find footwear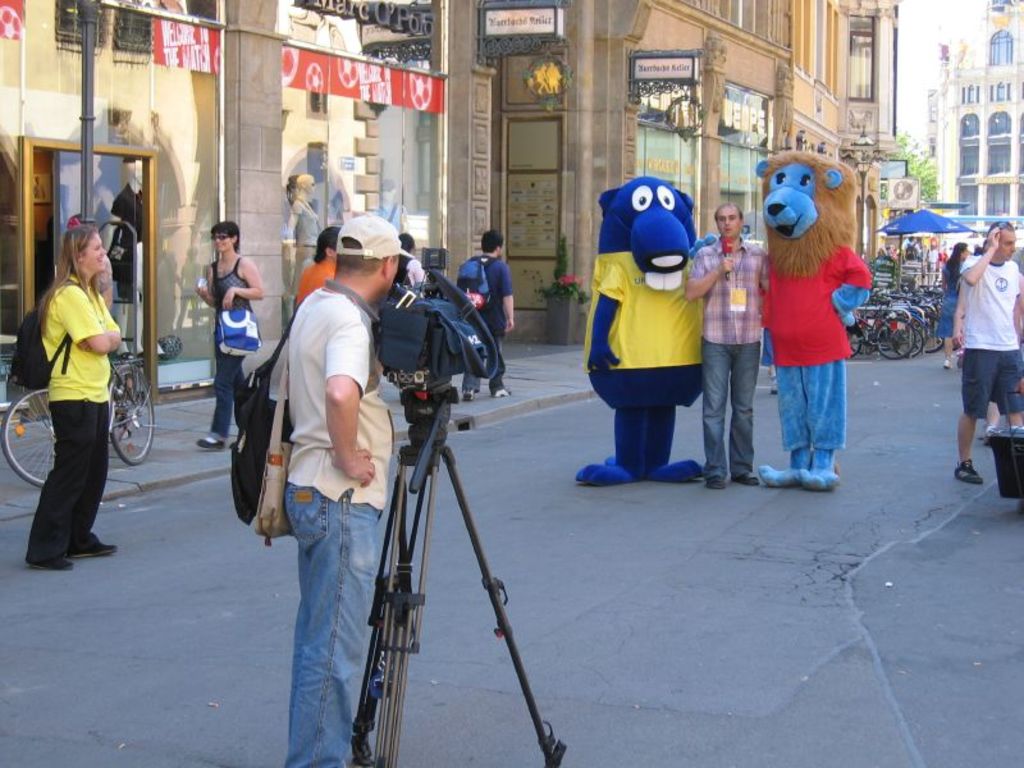
[x1=494, y1=384, x2=511, y2=403]
